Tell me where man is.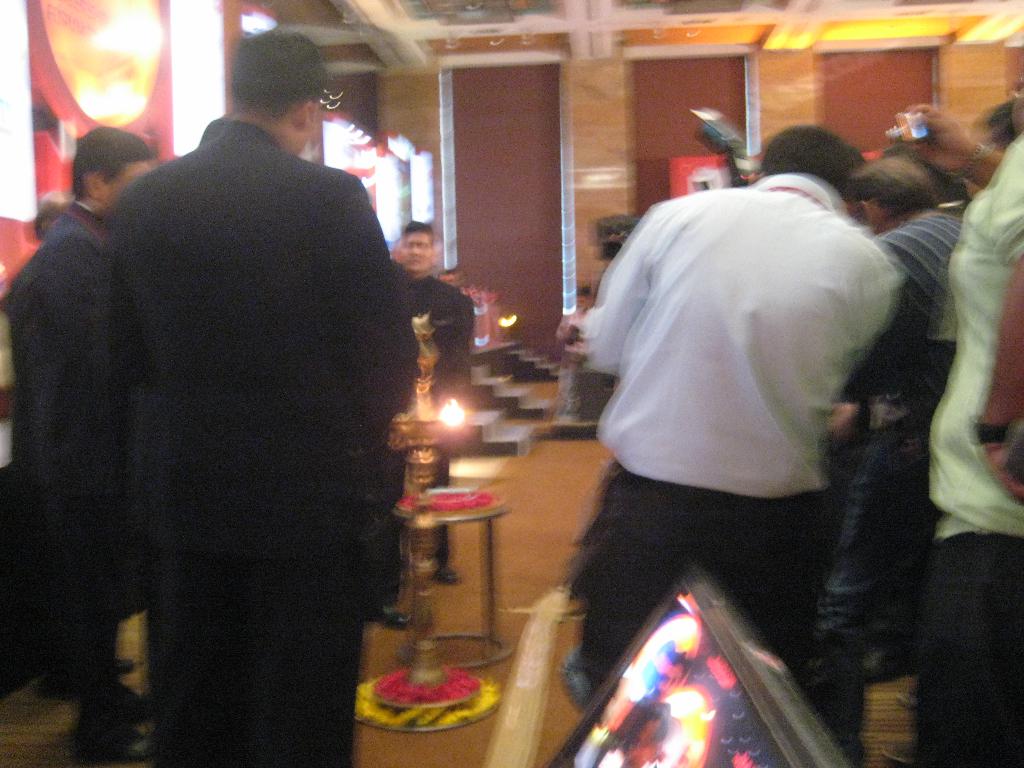
man is at (left=579, top=119, right=913, bottom=703).
